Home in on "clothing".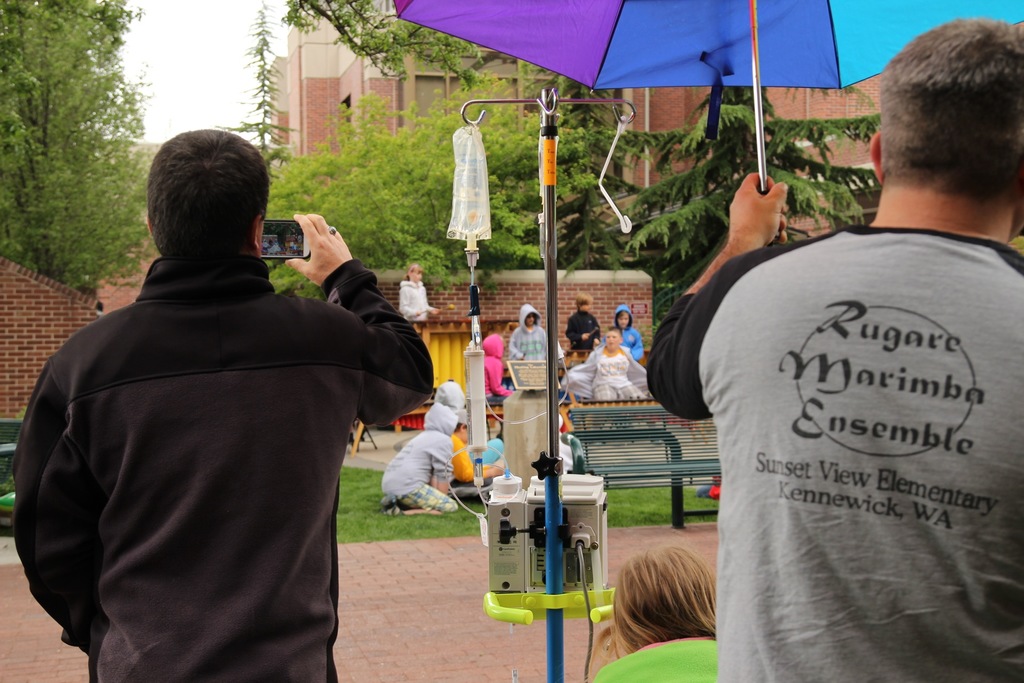
Homed in at 474, 436, 508, 469.
